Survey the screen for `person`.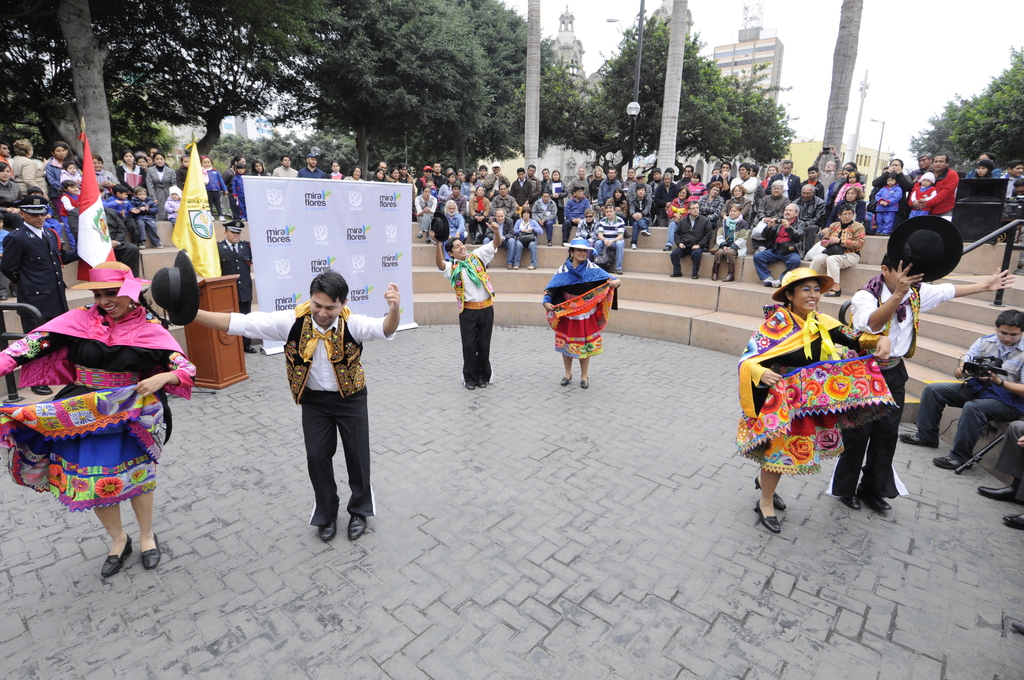
Survey found: (2, 254, 202, 581).
